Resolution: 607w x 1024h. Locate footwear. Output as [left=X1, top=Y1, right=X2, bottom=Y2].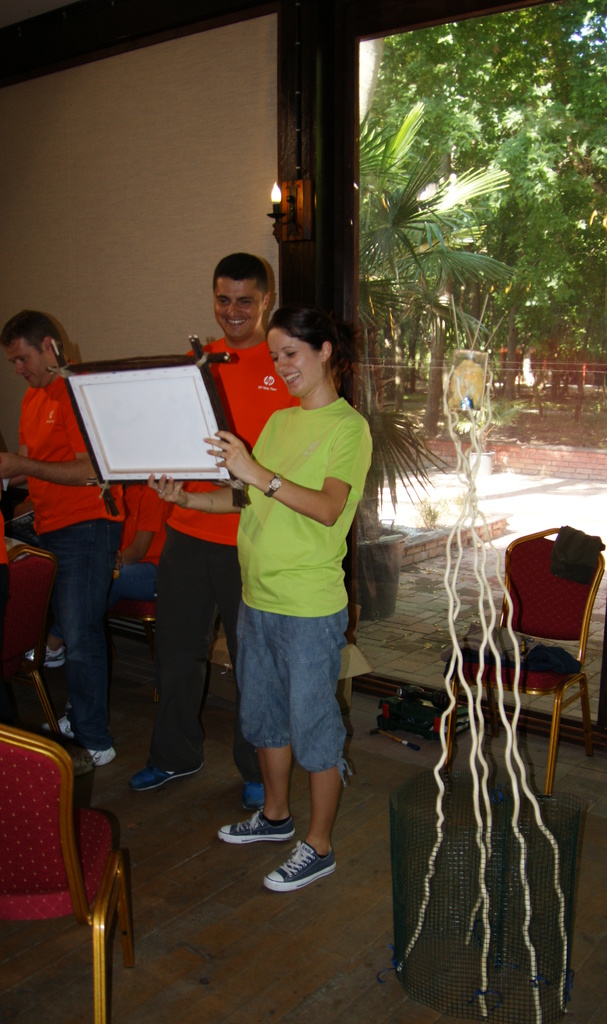
[left=124, top=758, right=208, bottom=796].
